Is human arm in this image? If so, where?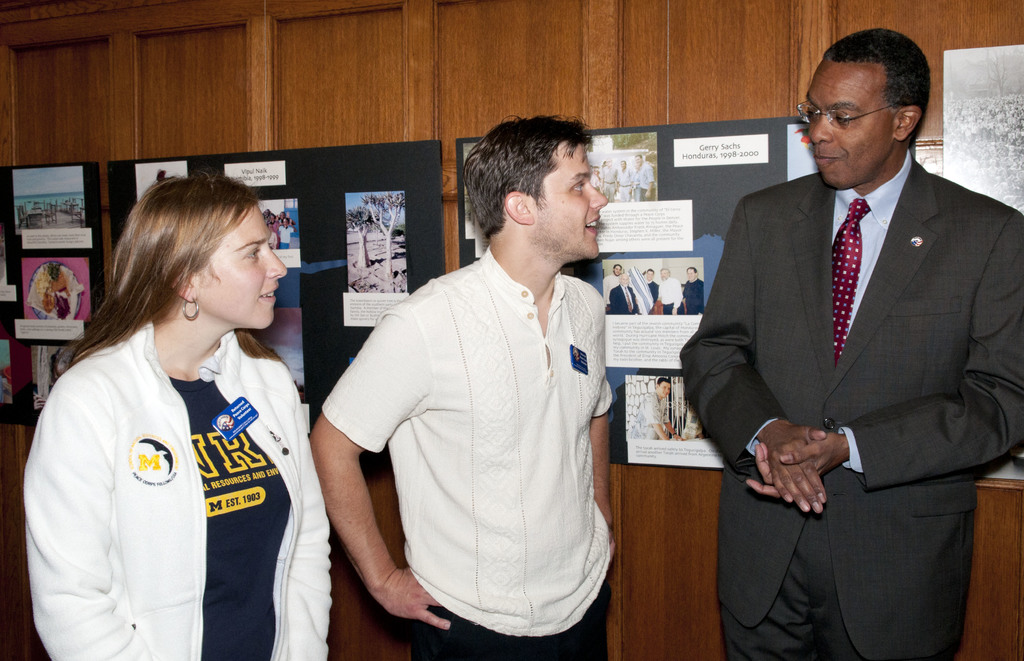
Yes, at region(683, 299, 703, 308).
